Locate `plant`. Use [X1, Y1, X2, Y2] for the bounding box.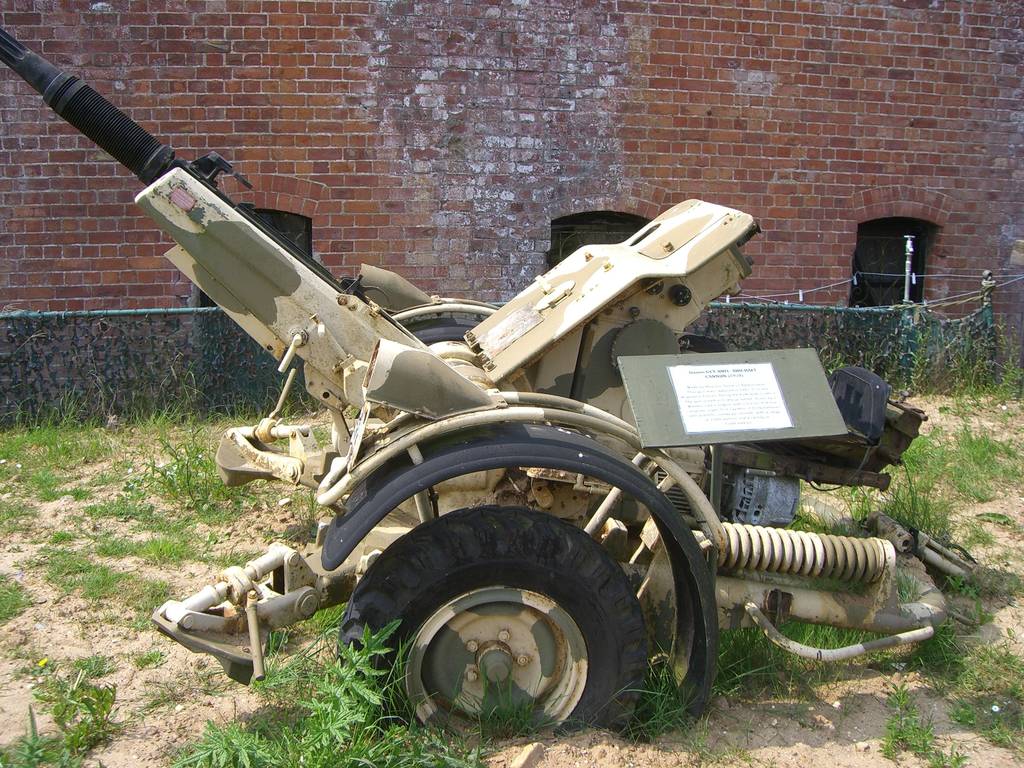
[0, 563, 29, 628].
